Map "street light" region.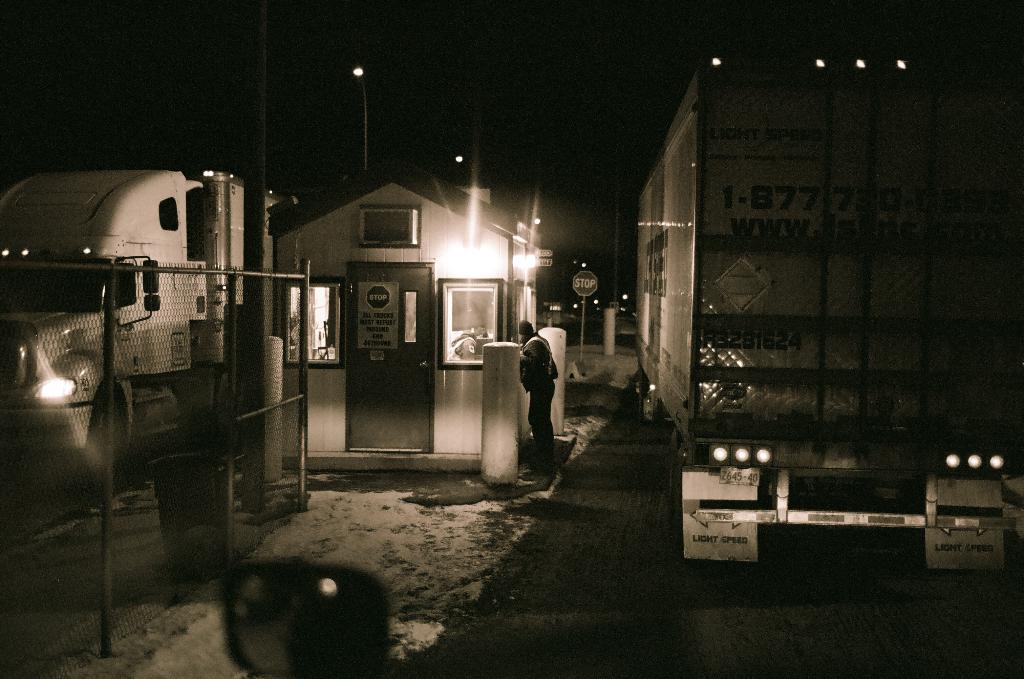
Mapped to x1=351 y1=62 x2=369 y2=165.
